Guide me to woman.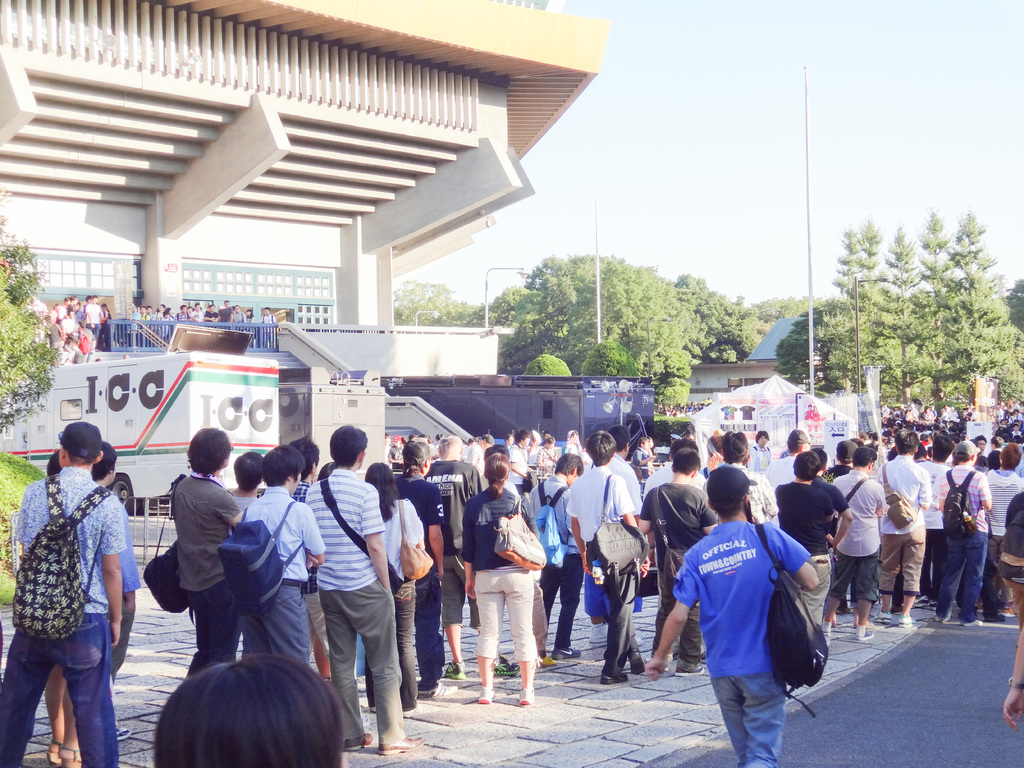
Guidance: box(465, 452, 535, 702).
